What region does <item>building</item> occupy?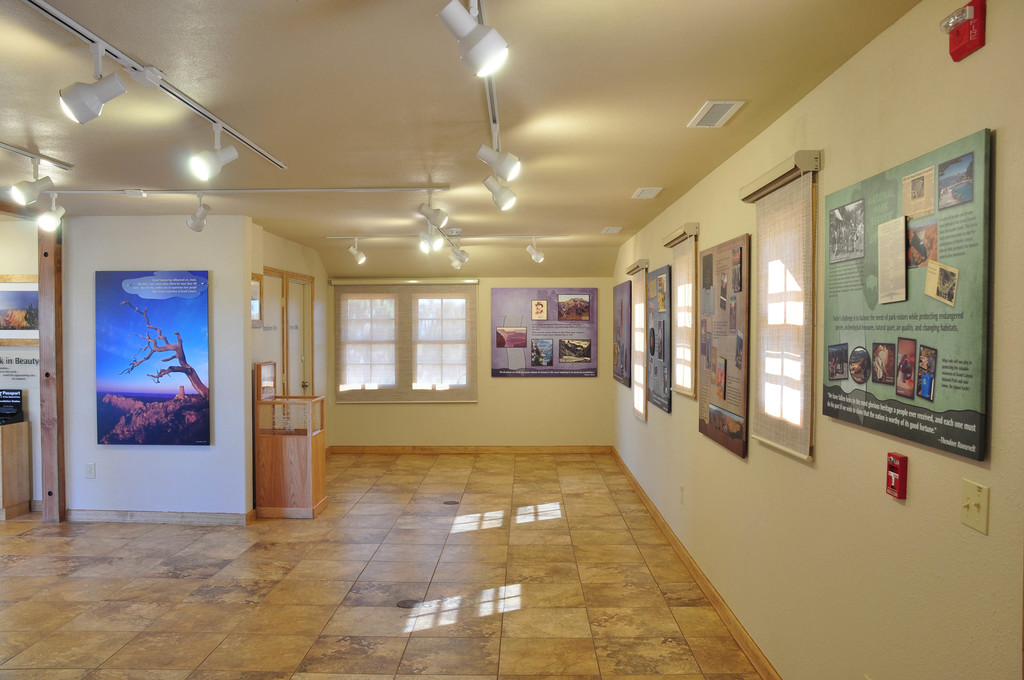
detection(0, 0, 1023, 679).
